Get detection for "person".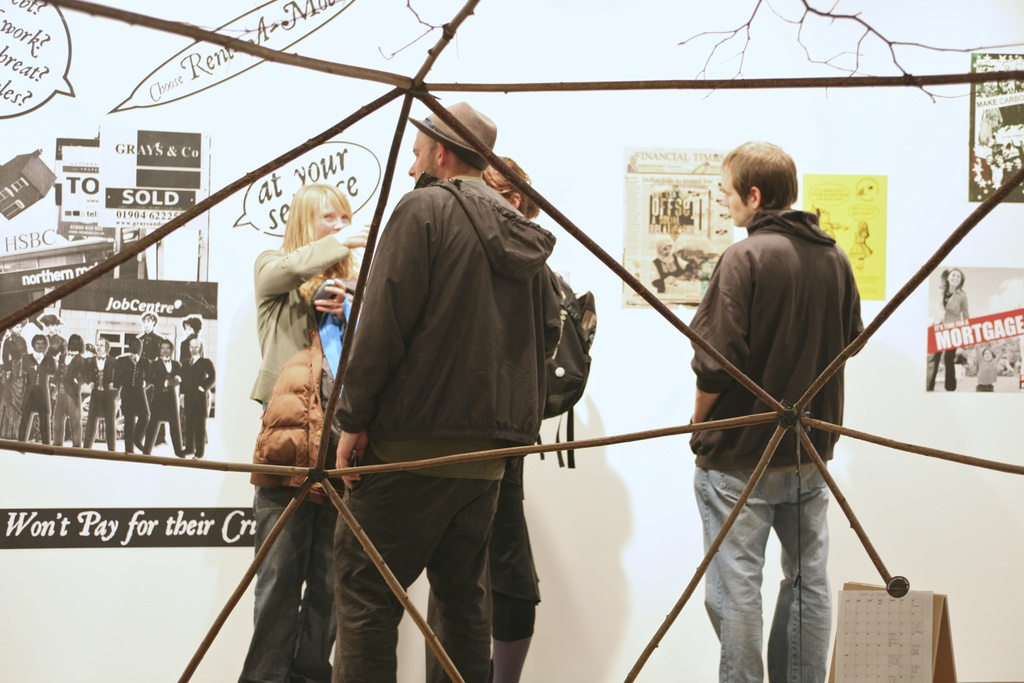
Detection: bbox(329, 102, 556, 682).
